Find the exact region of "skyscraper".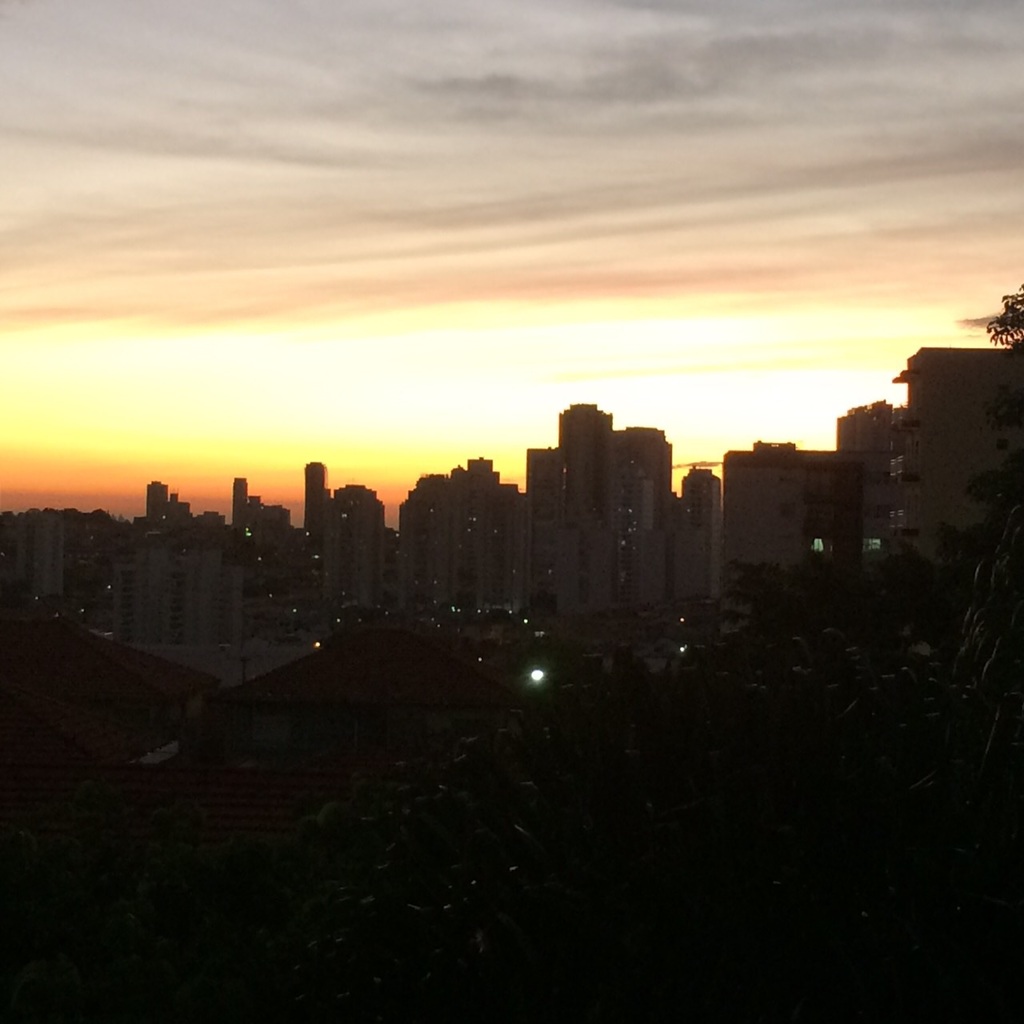
Exact region: [296, 456, 331, 542].
